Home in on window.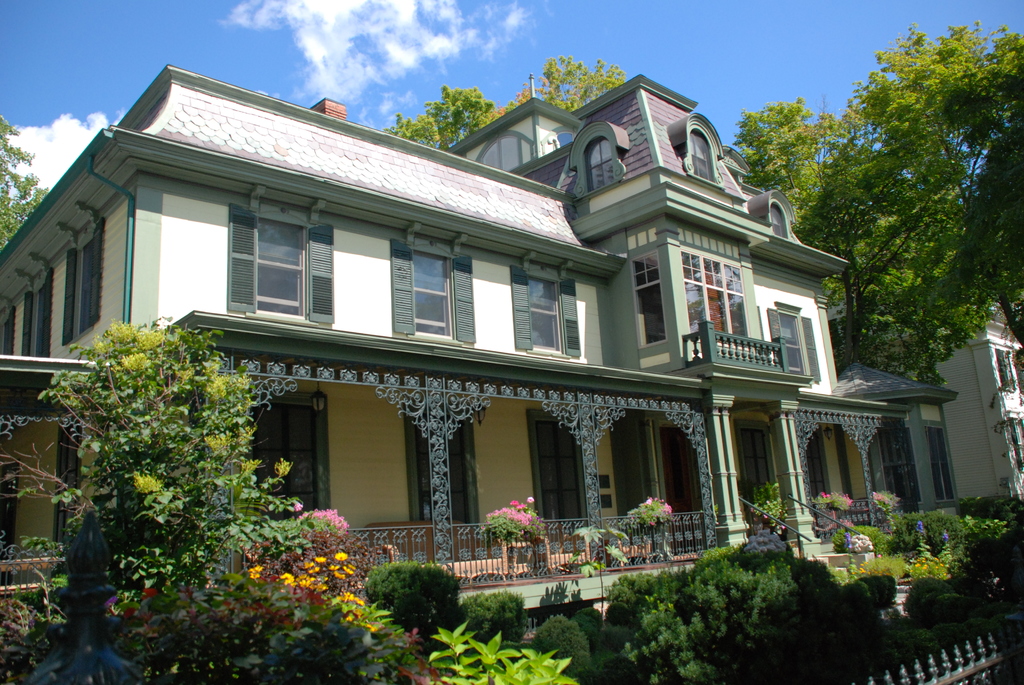
Homed in at [580,132,613,193].
